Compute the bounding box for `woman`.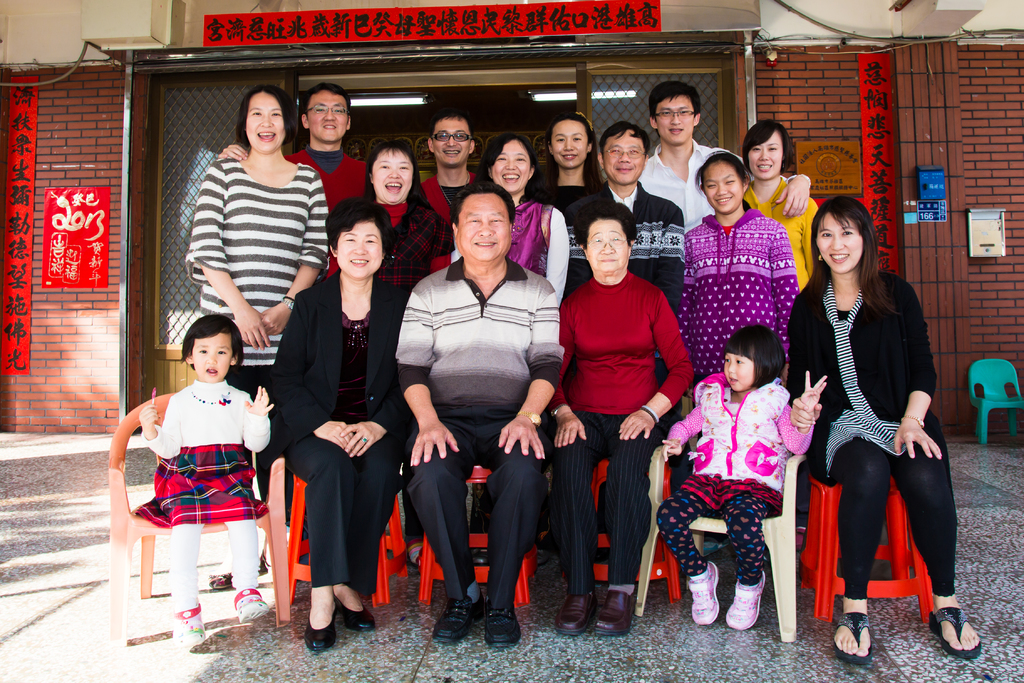
region(796, 172, 948, 654).
